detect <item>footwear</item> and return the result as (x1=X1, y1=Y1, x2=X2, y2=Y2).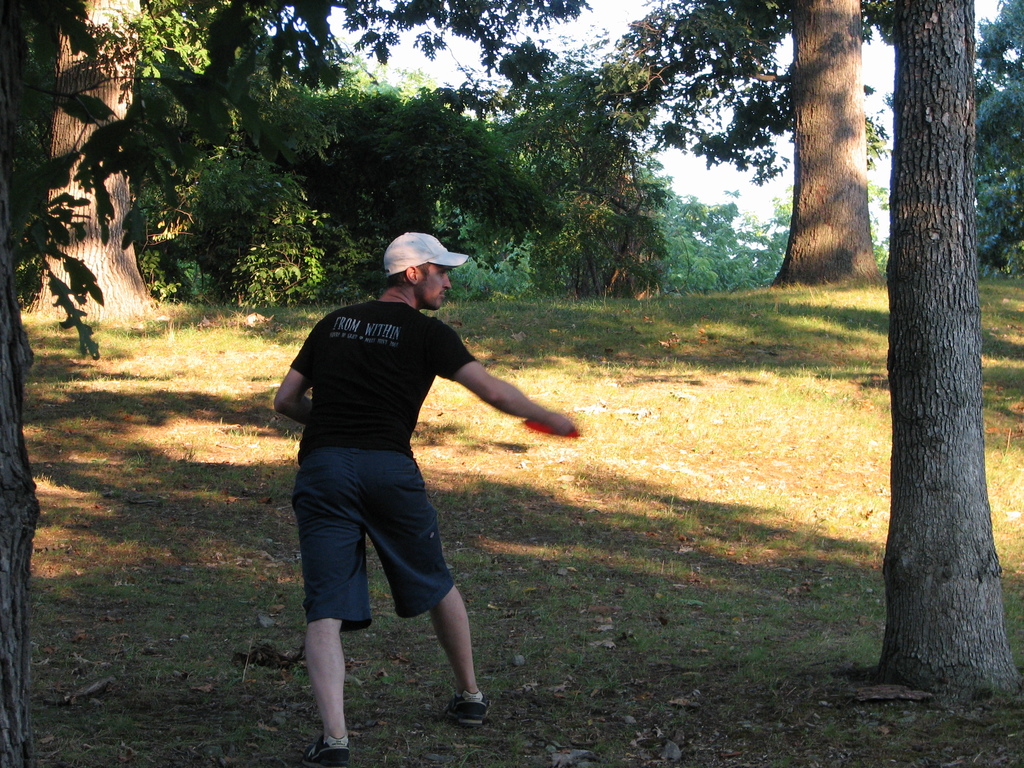
(x1=298, y1=735, x2=353, y2=767).
